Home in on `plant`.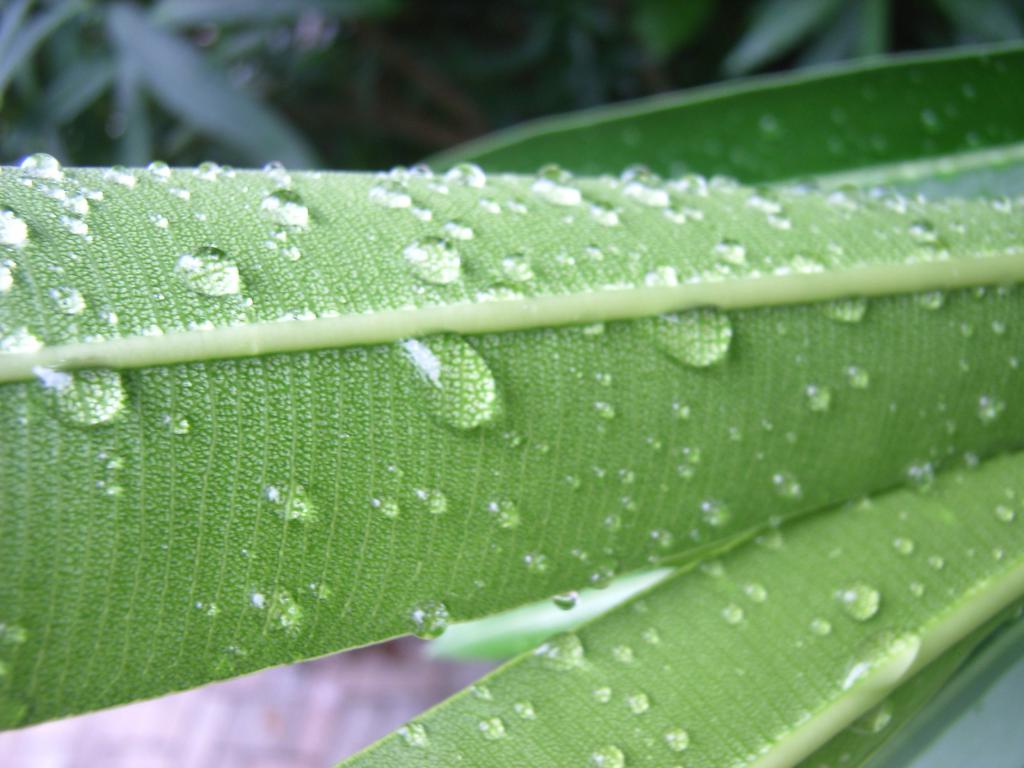
Homed in at locate(0, 37, 1023, 767).
